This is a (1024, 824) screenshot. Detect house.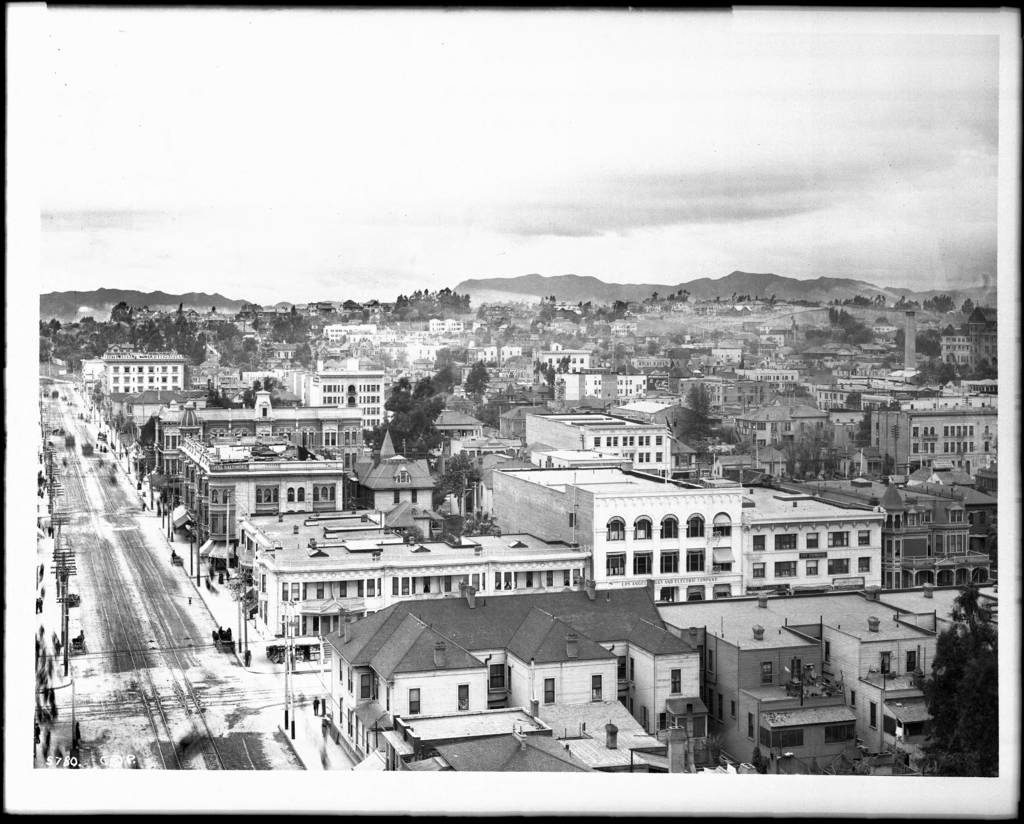
x1=333, y1=585, x2=700, y2=762.
